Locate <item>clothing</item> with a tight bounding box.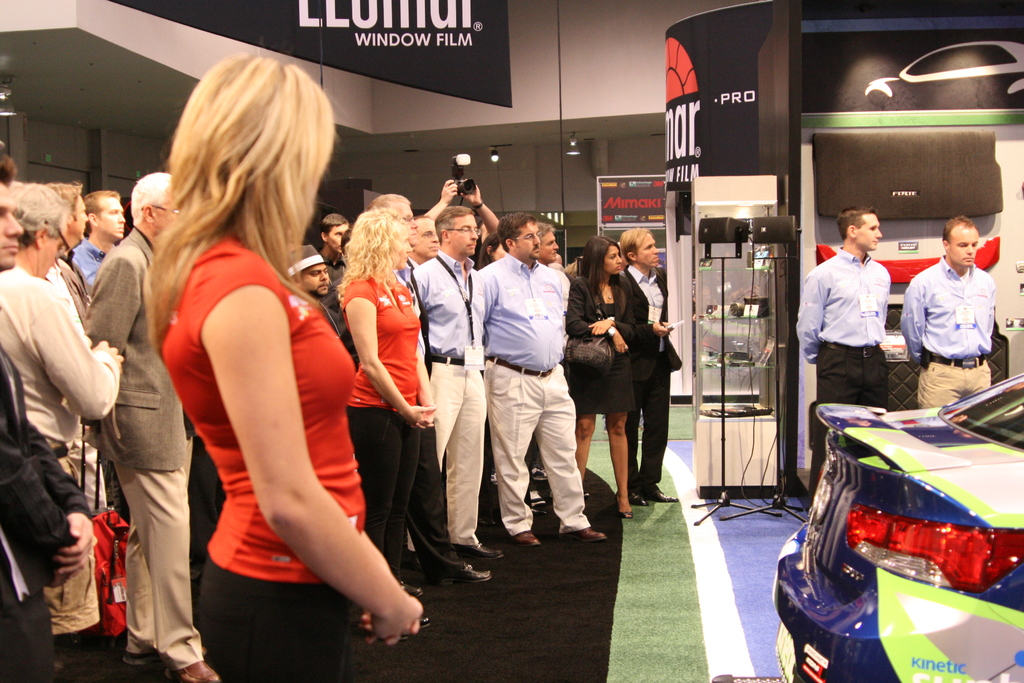
0 370 74 681.
